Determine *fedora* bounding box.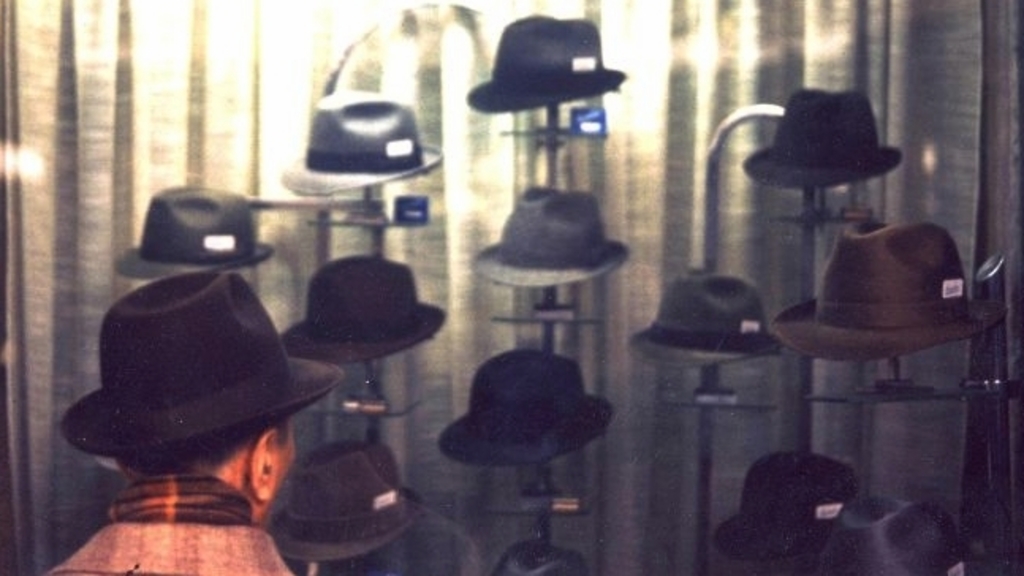
Determined: bbox(508, 541, 586, 574).
